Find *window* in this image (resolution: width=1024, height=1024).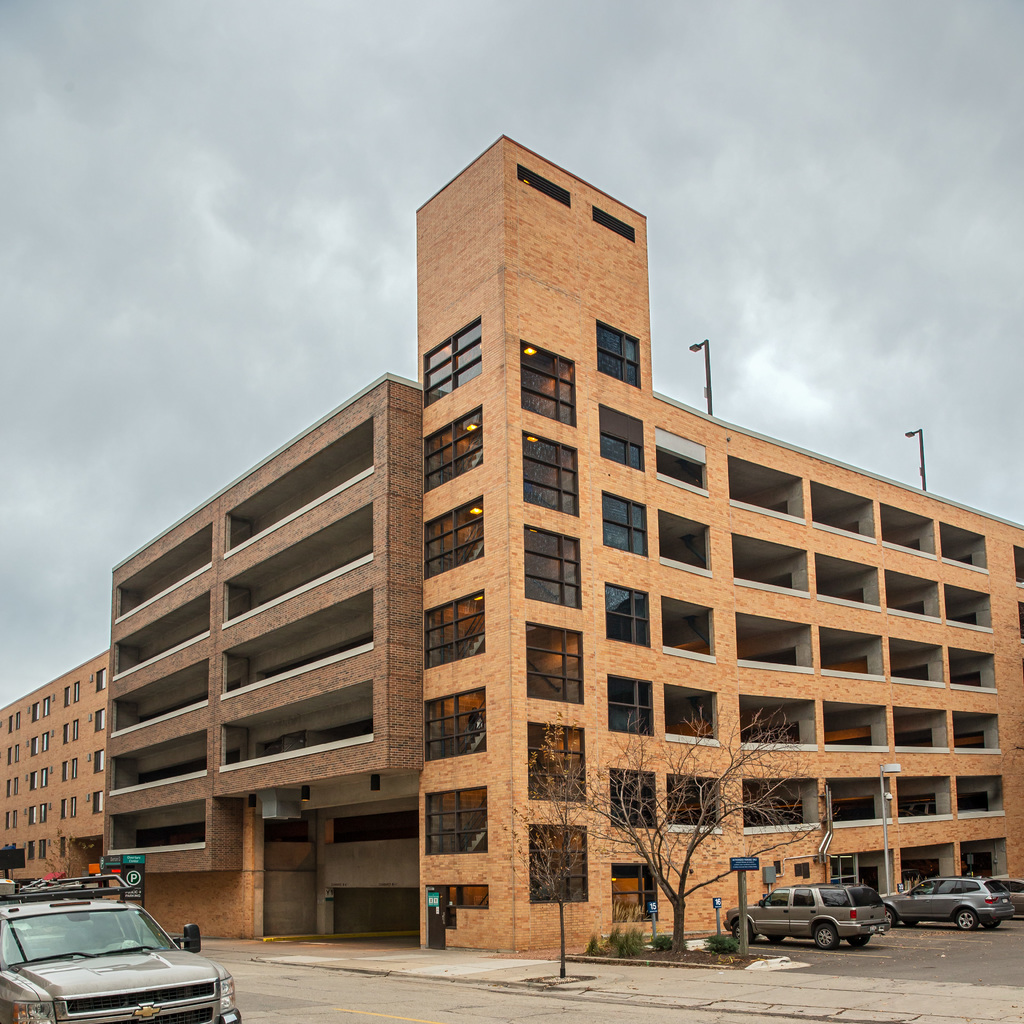
pyautogui.locateOnScreen(11, 809, 20, 829).
